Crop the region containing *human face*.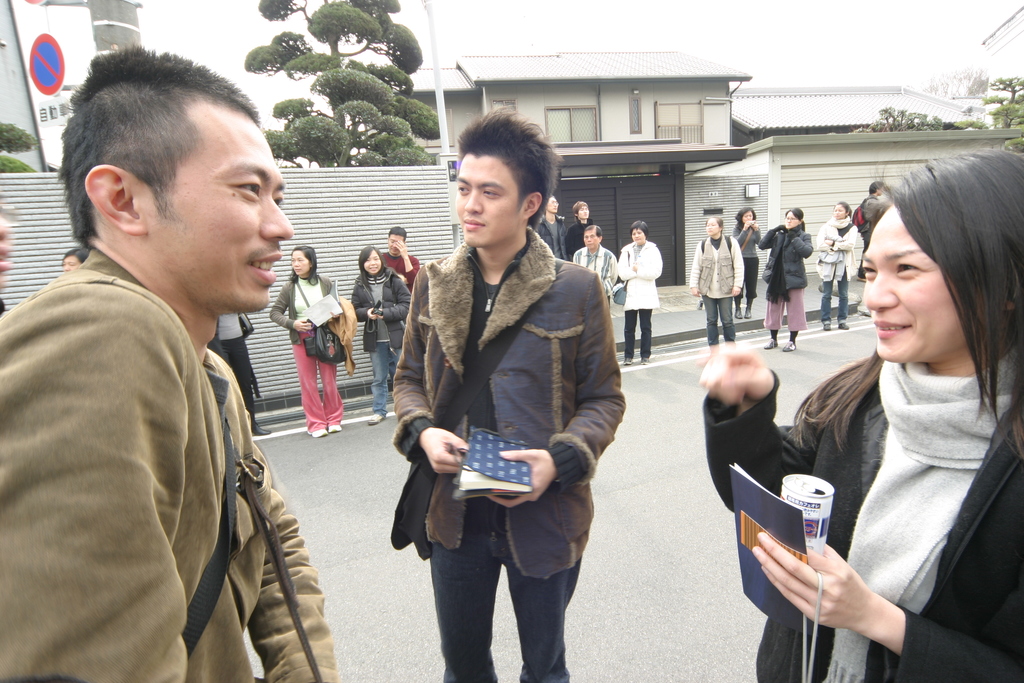
Crop region: [584, 232, 601, 247].
